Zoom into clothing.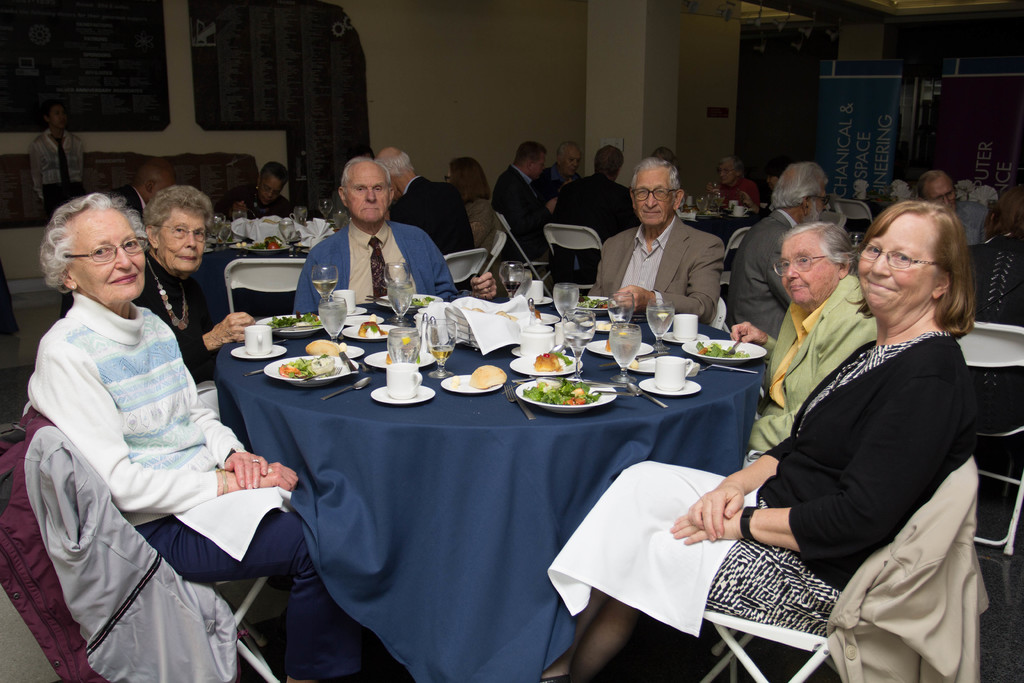
Zoom target: [x1=739, y1=210, x2=788, y2=341].
